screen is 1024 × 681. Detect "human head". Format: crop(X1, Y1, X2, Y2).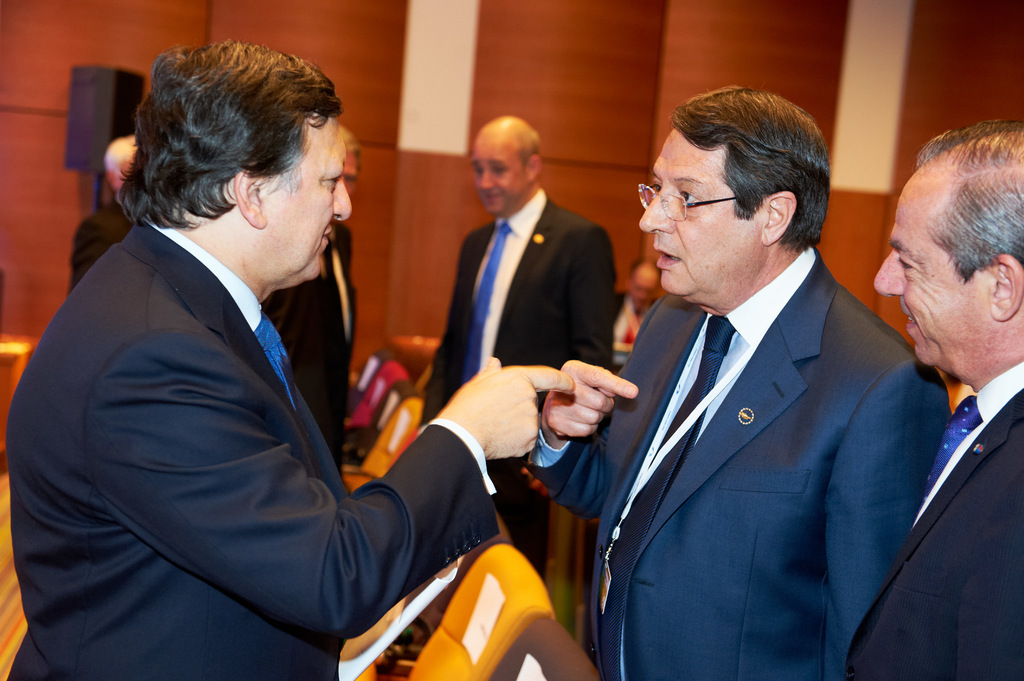
crop(115, 38, 351, 292).
